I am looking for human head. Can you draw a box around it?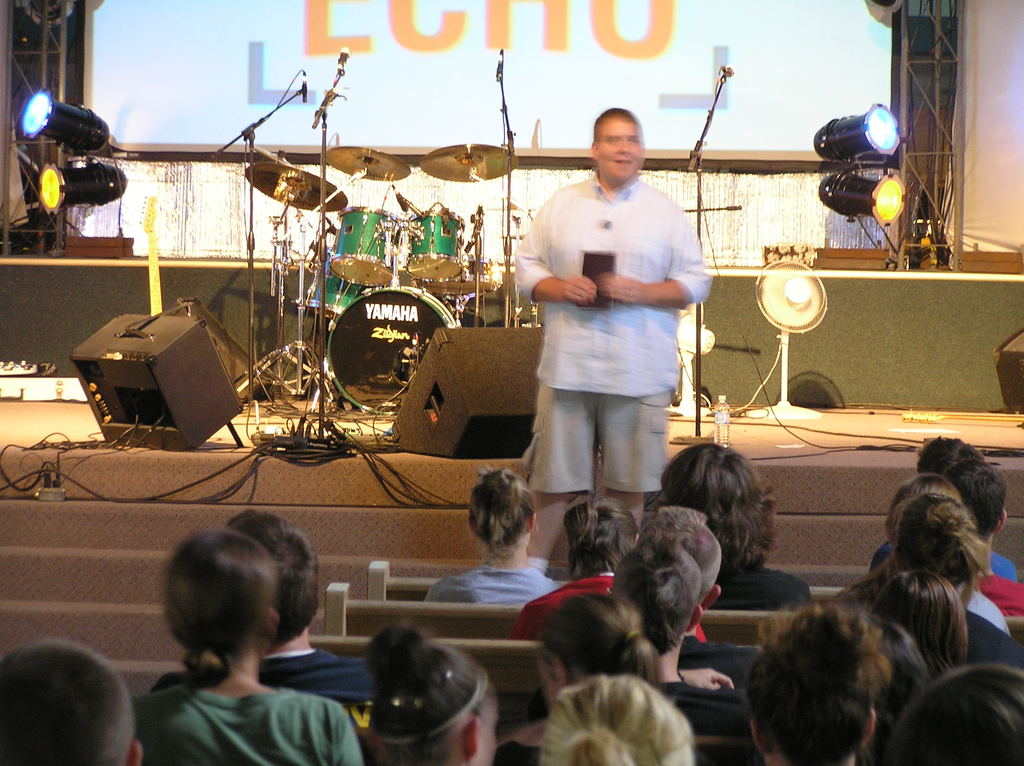
Sure, the bounding box is [left=0, top=641, right=150, bottom=765].
